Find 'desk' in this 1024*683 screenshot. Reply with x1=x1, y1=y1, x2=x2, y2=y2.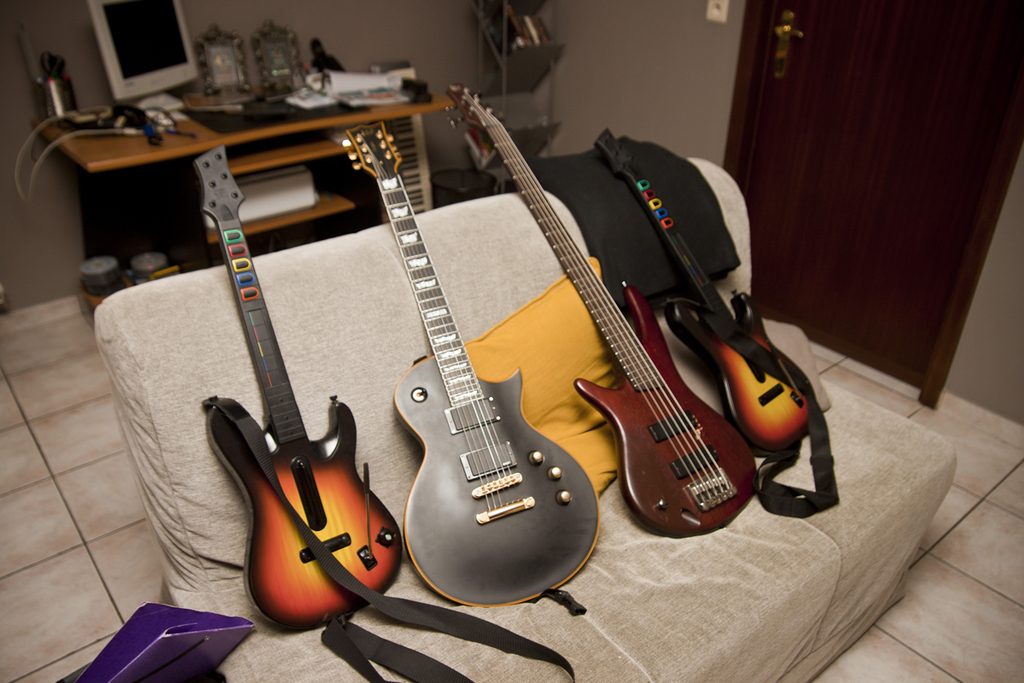
x1=0, y1=44, x2=453, y2=312.
